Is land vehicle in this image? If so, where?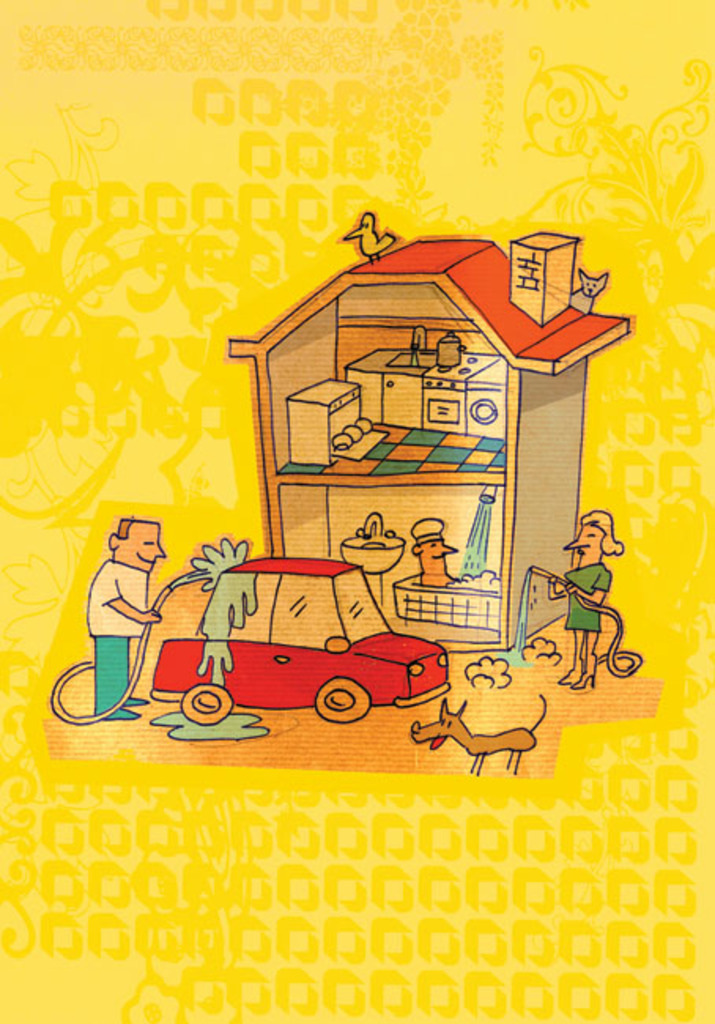
Yes, at 169:550:425:723.
